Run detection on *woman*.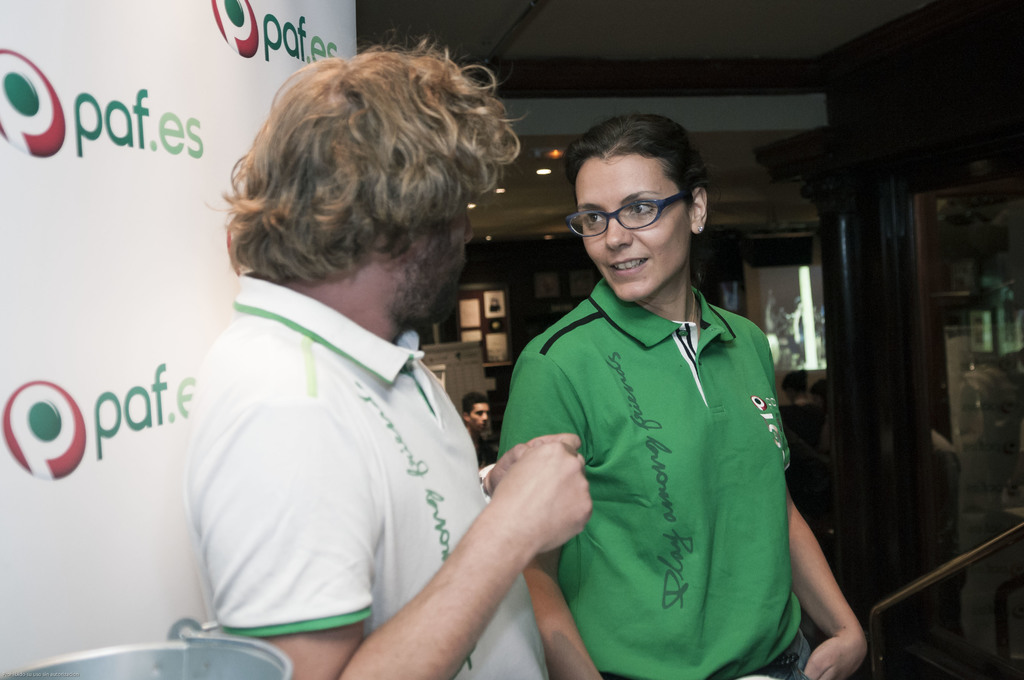
Result: detection(492, 121, 829, 679).
